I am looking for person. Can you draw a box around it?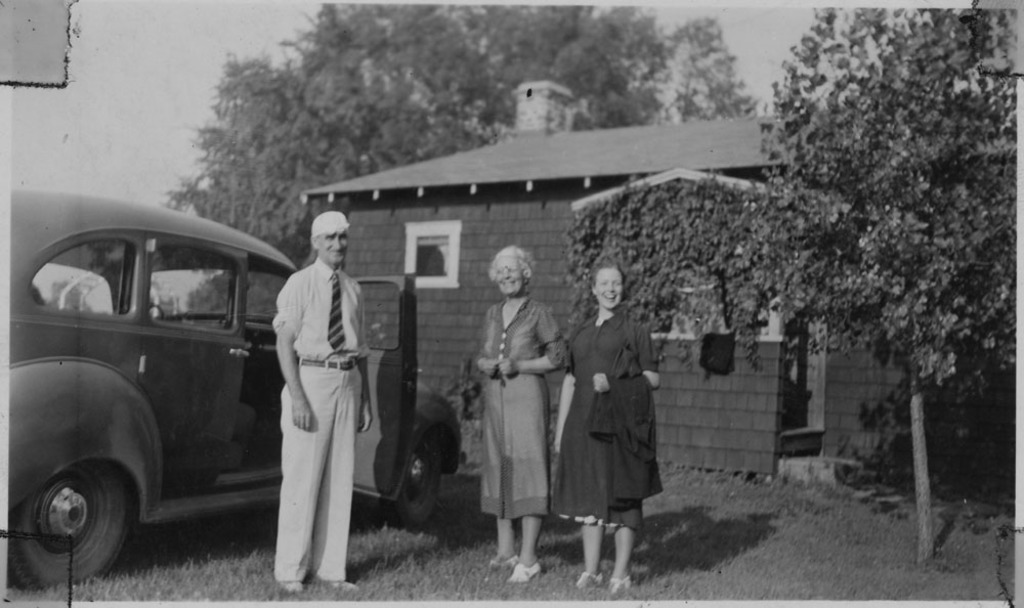
Sure, the bounding box is (left=471, top=243, right=567, bottom=589).
